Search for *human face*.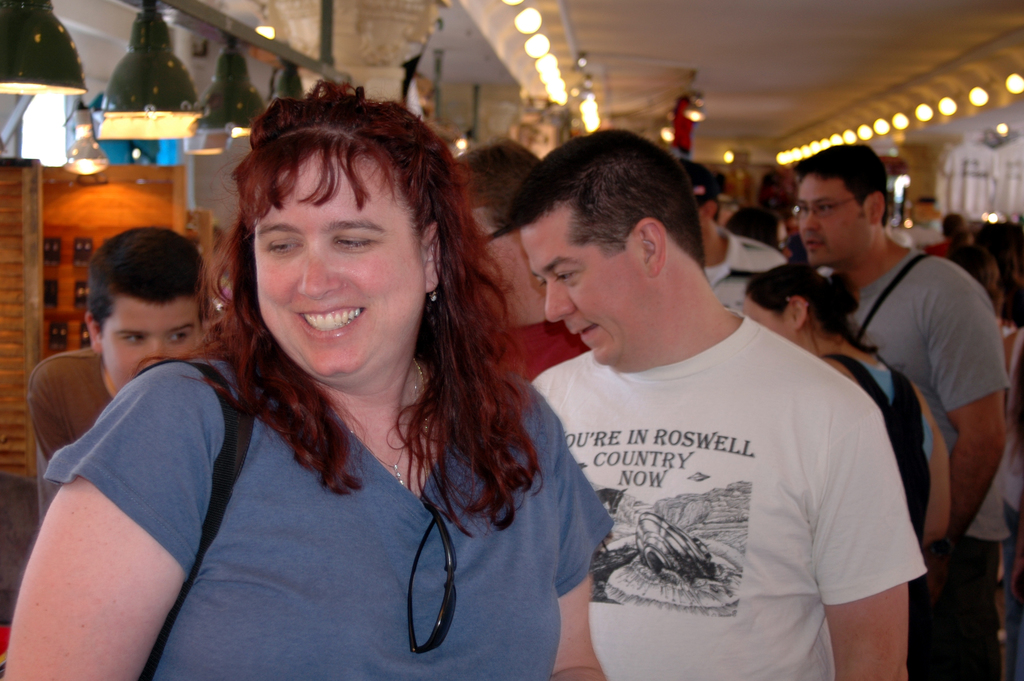
Found at detection(743, 295, 797, 340).
